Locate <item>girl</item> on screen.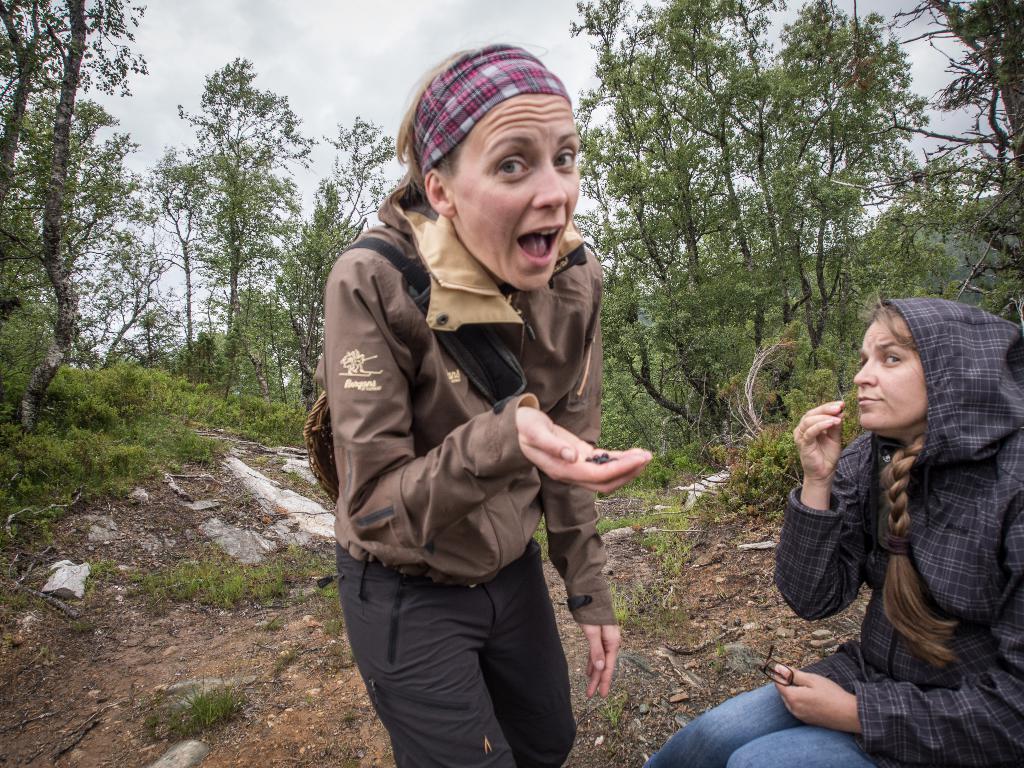
On screen at box=[653, 296, 1023, 767].
